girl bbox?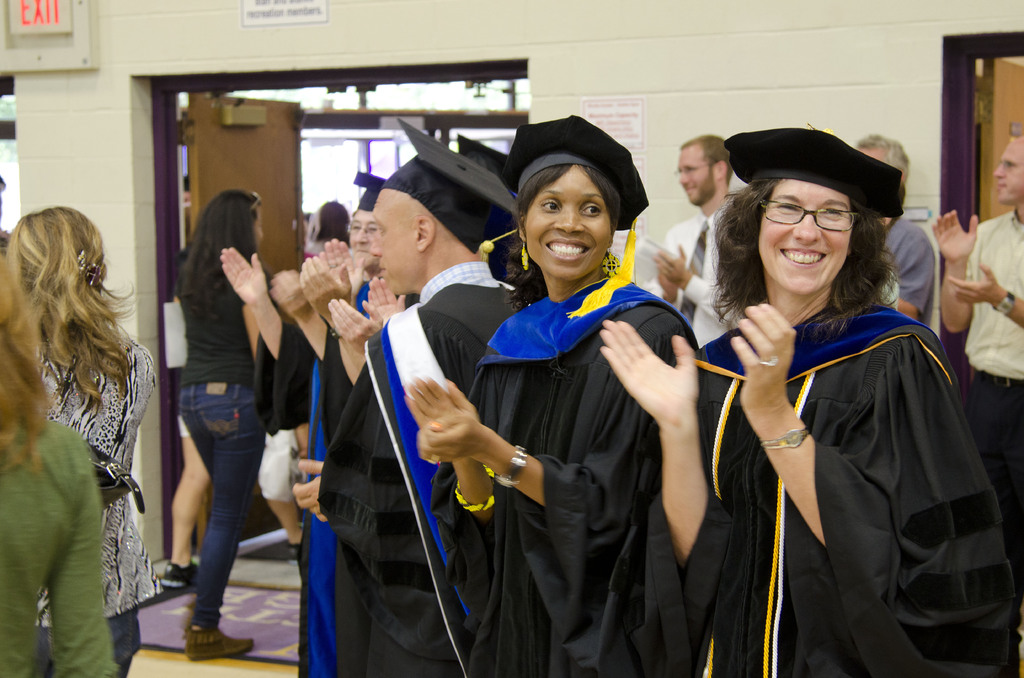
598,127,1012,677
